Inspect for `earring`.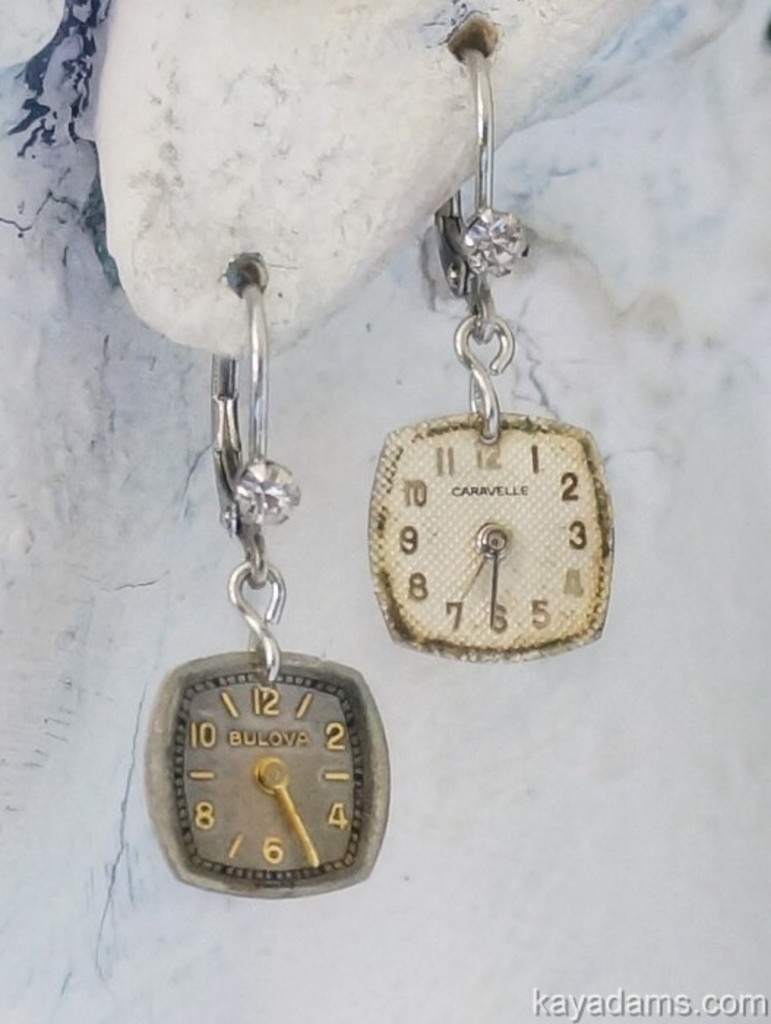
Inspection: 143/265/392/901.
